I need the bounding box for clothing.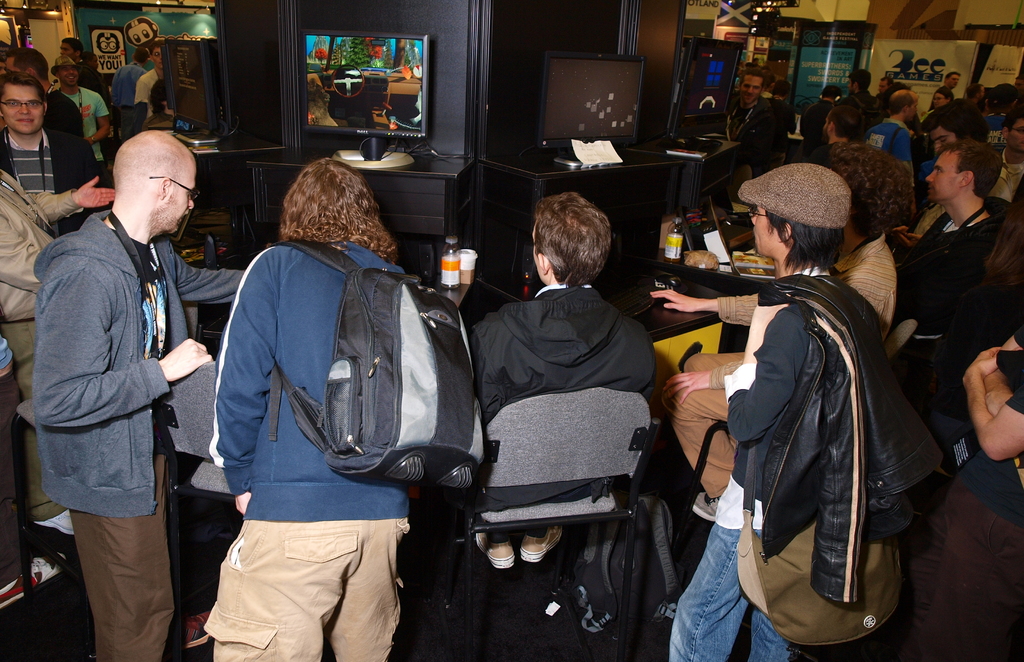
Here it is: bbox=[0, 172, 63, 508].
